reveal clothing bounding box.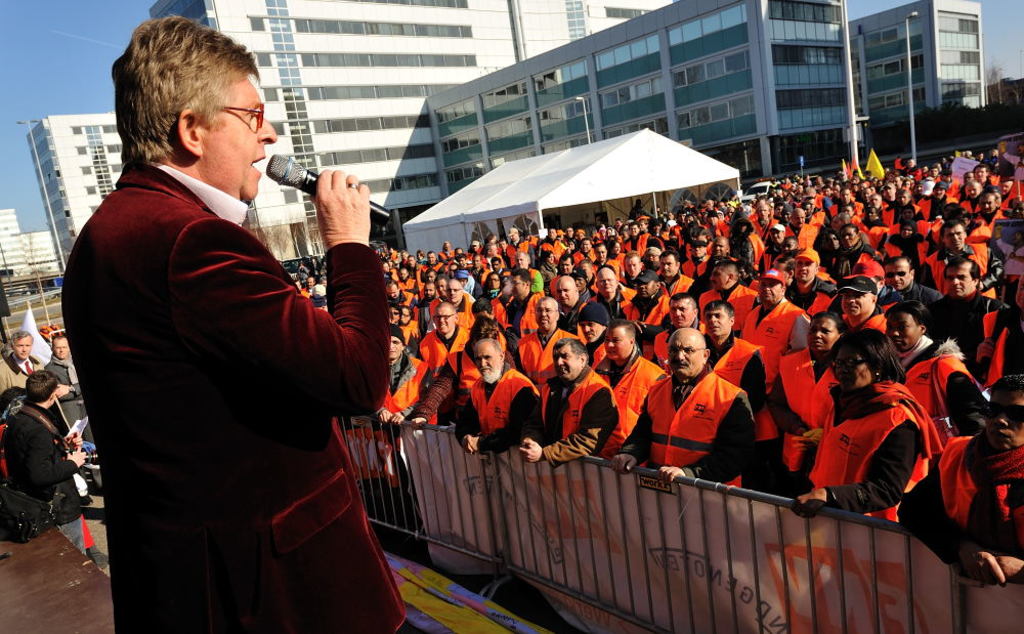
Revealed: x1=733, y1=285, x2=807, y2=391.
